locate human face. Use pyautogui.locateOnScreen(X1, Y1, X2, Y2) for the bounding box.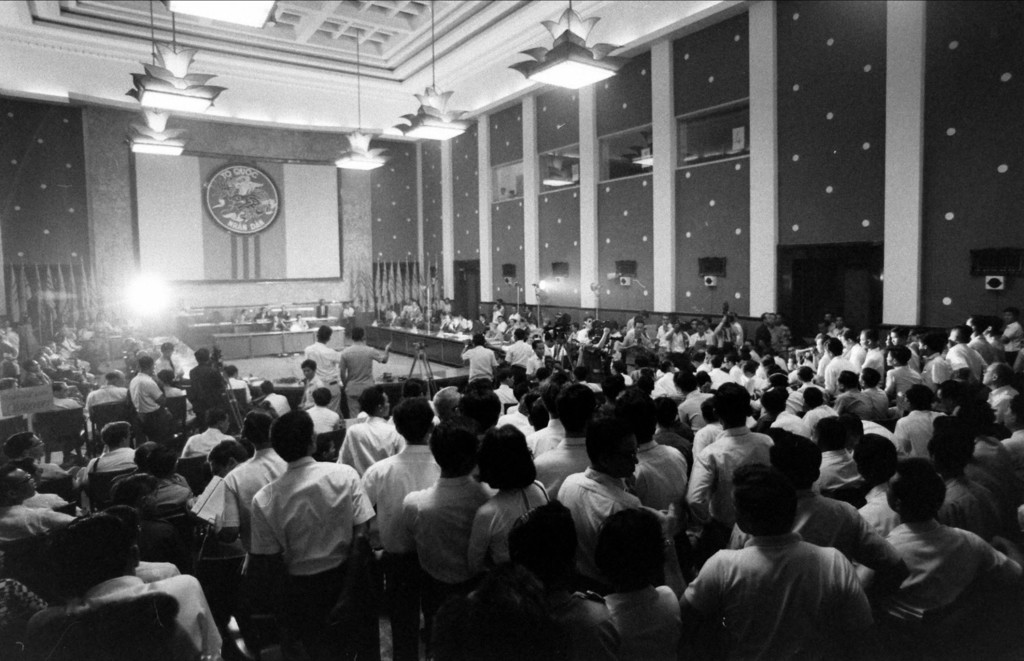
pyautogui.locateOnScreen(616, 438, 641, 481).
